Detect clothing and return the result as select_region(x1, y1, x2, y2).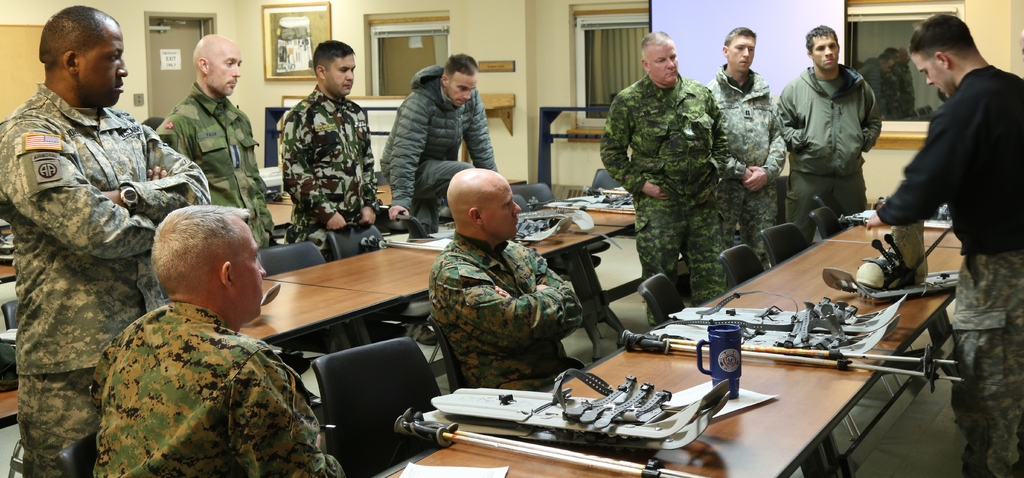
select_region(385, 66, 522, 185).
